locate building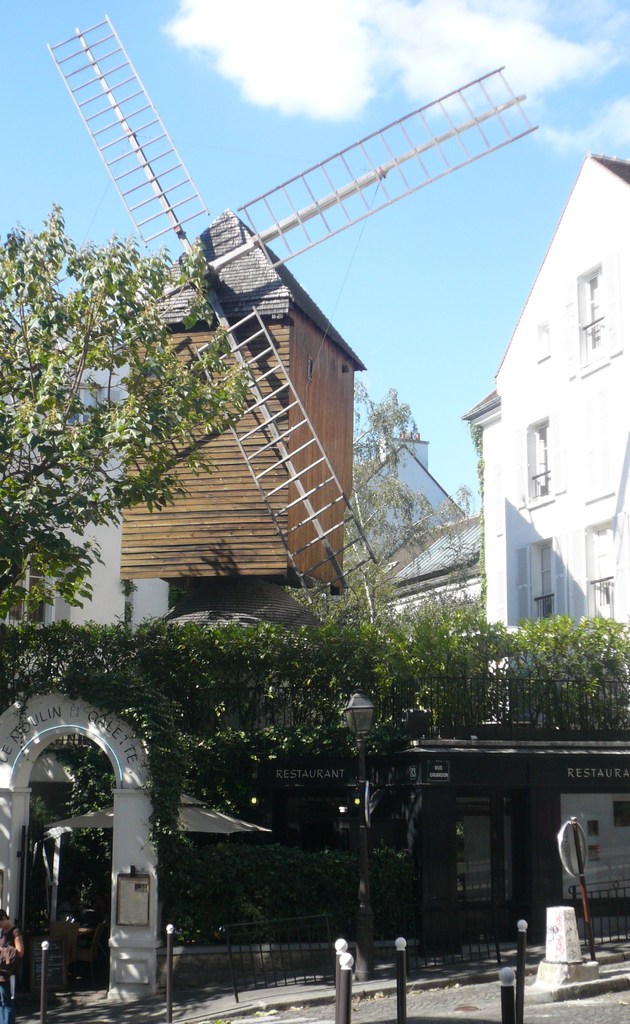
346,148,629,986
